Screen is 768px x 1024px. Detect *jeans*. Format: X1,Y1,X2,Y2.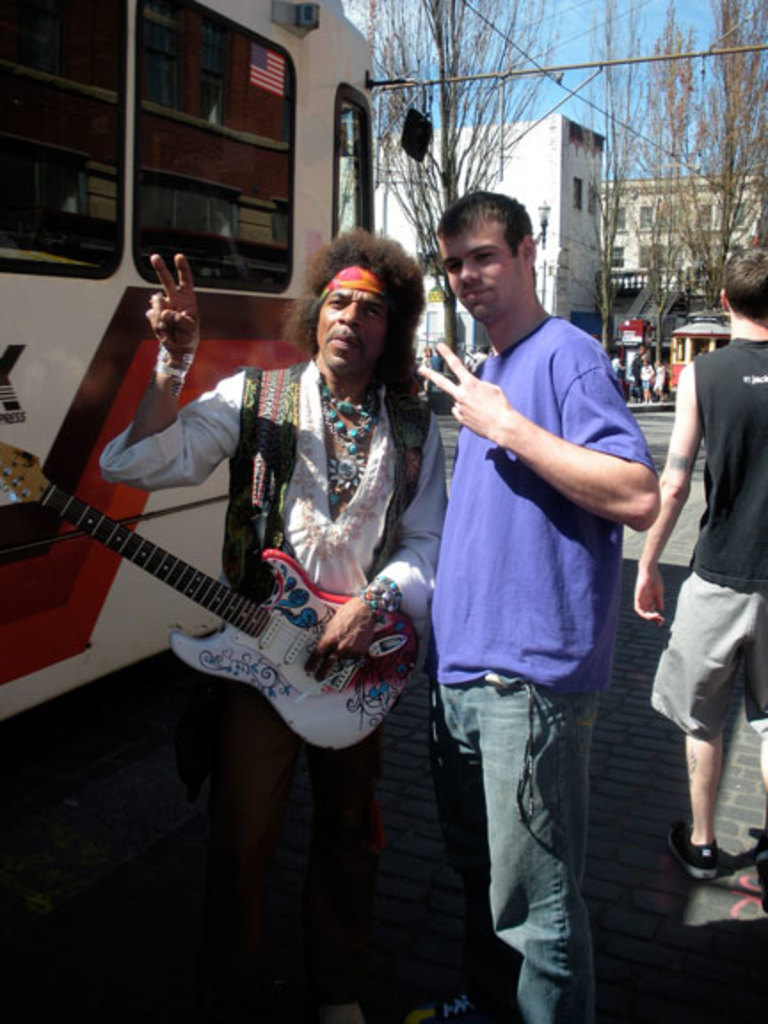
430,676,596,1022.
